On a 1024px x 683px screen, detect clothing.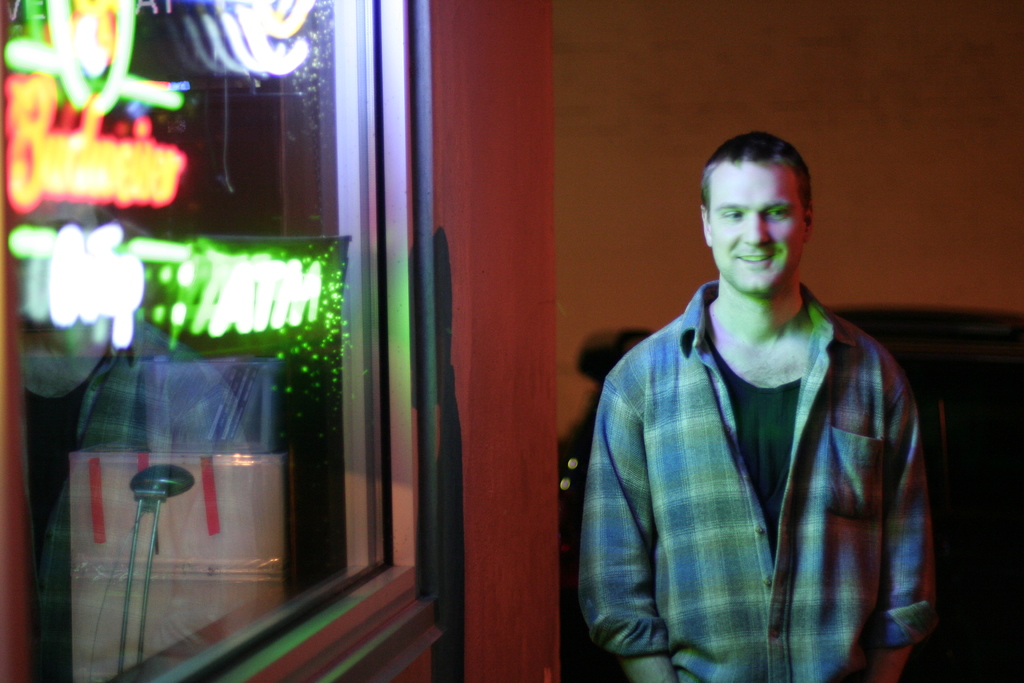
(593,252,948,675).
